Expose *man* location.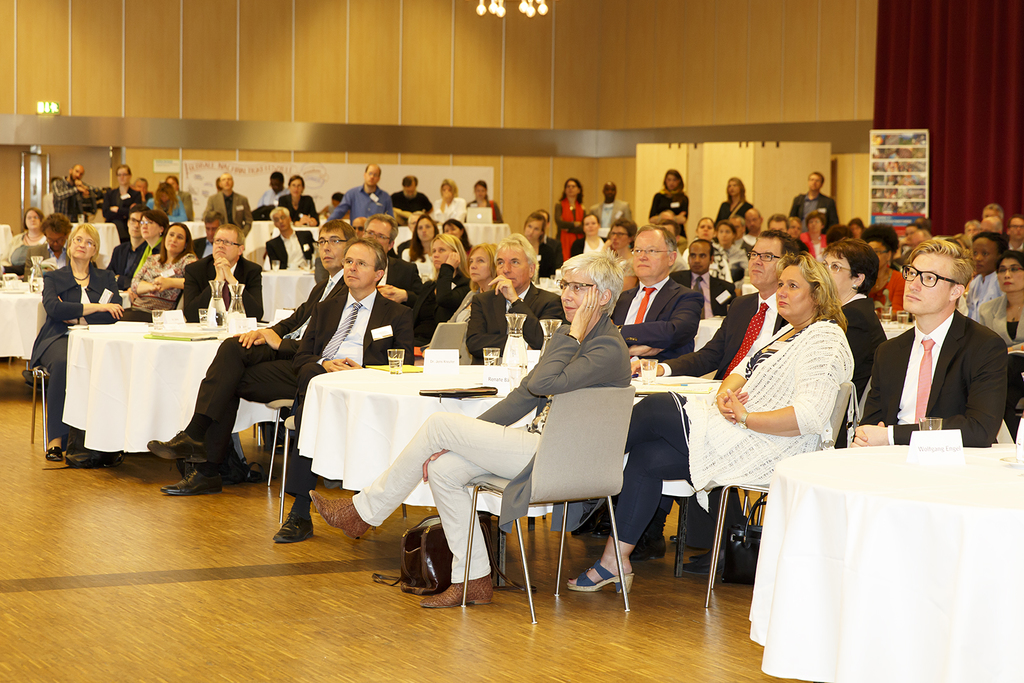
Exposed at 145:220:360:499.
